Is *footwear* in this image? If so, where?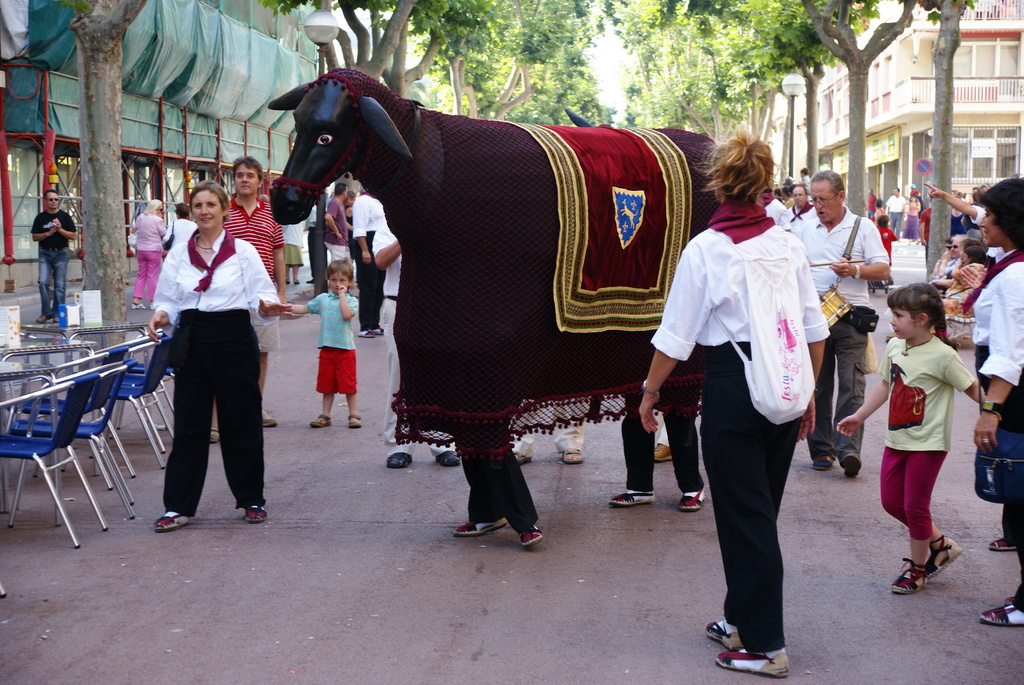
Yes, at (left=512, top=450, right=532, bottom=465).
